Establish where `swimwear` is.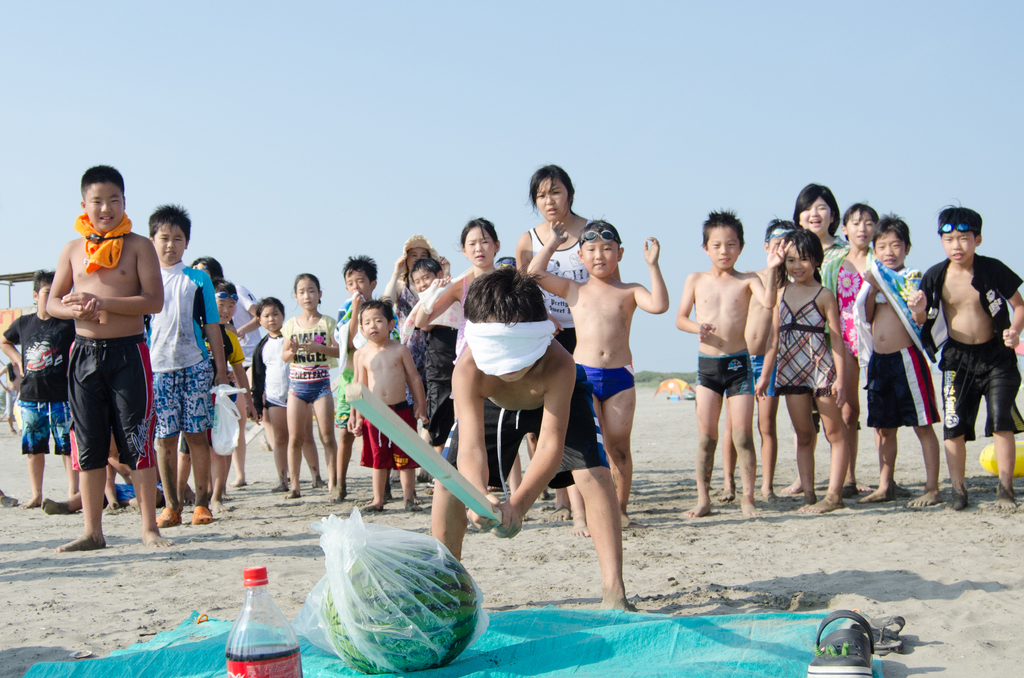
Established at bbox=(864, 350, 939, 428).
